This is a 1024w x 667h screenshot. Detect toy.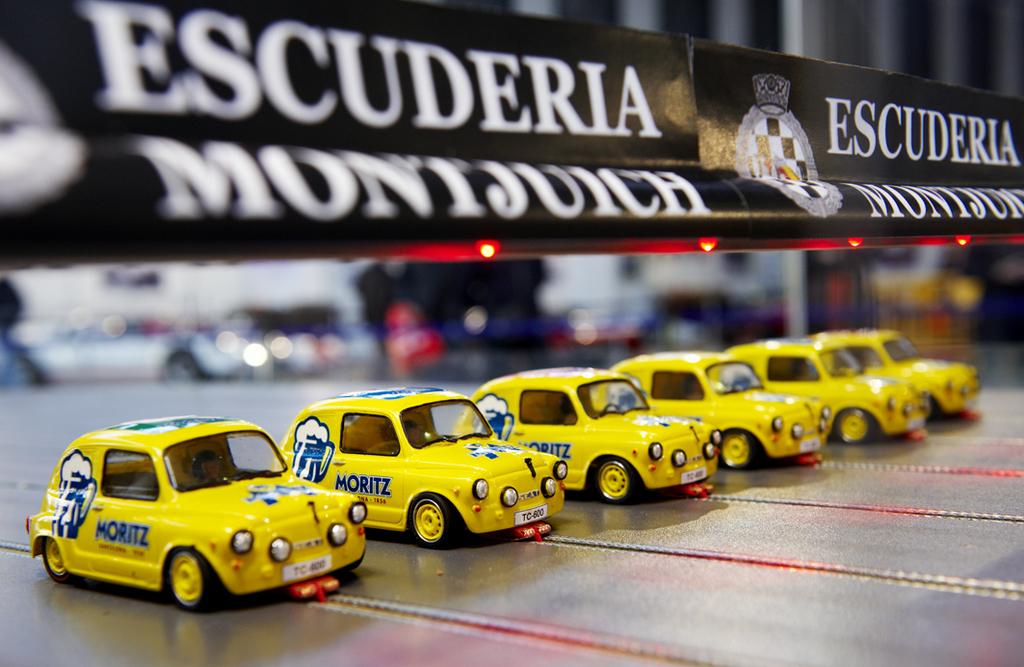
[797, 324, 982, 422].
